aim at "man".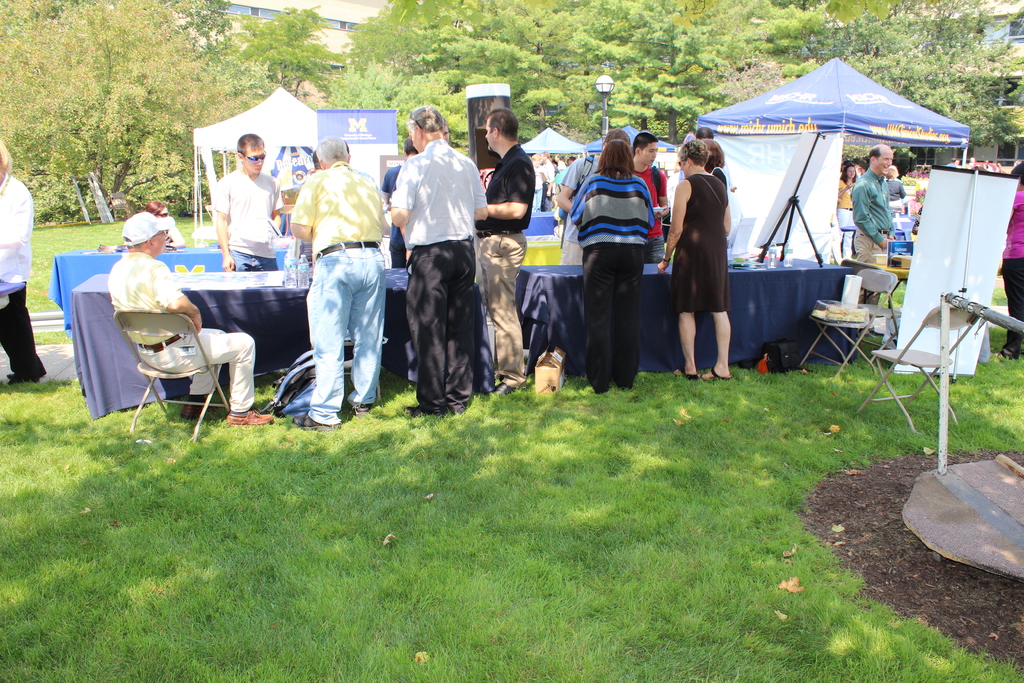
Aimed at [630, 134, 668, 265].
